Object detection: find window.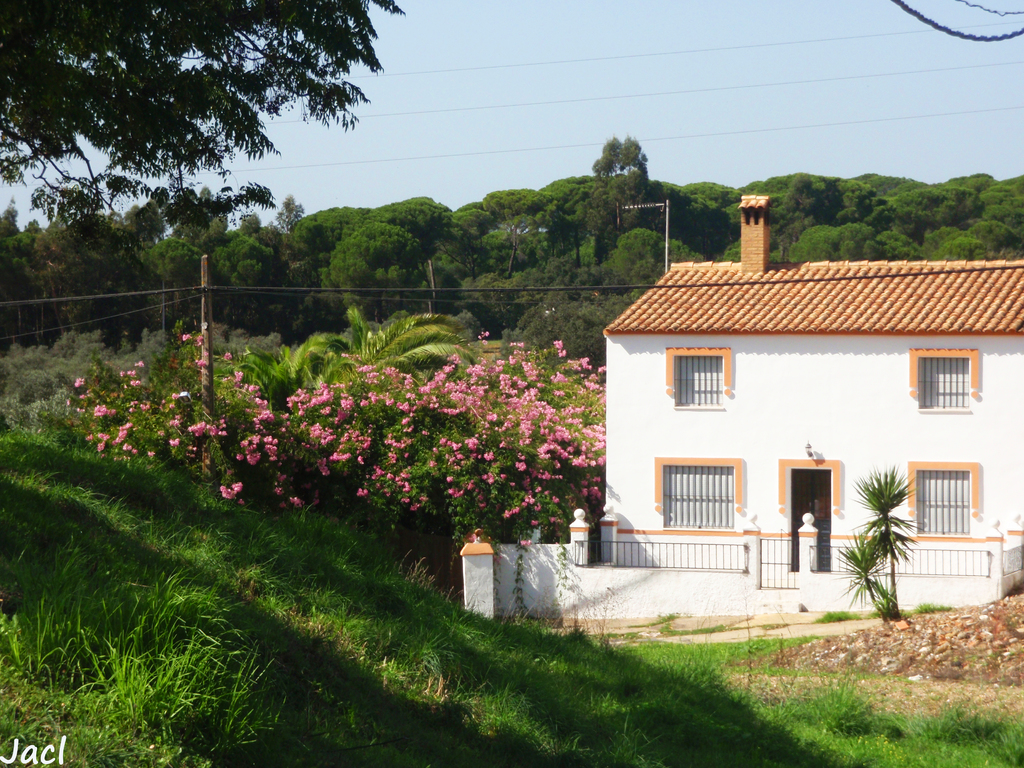
box=[662, 345, 732, 408].
